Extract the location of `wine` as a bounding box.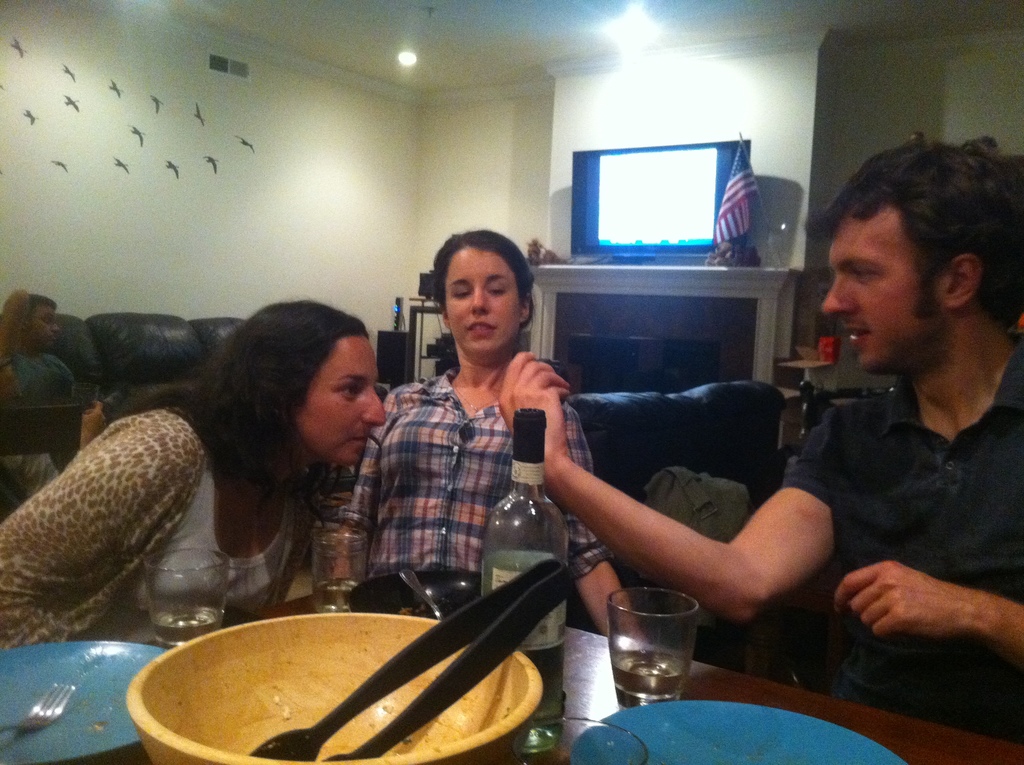
<region>316, 577, 360, 613</region>.
